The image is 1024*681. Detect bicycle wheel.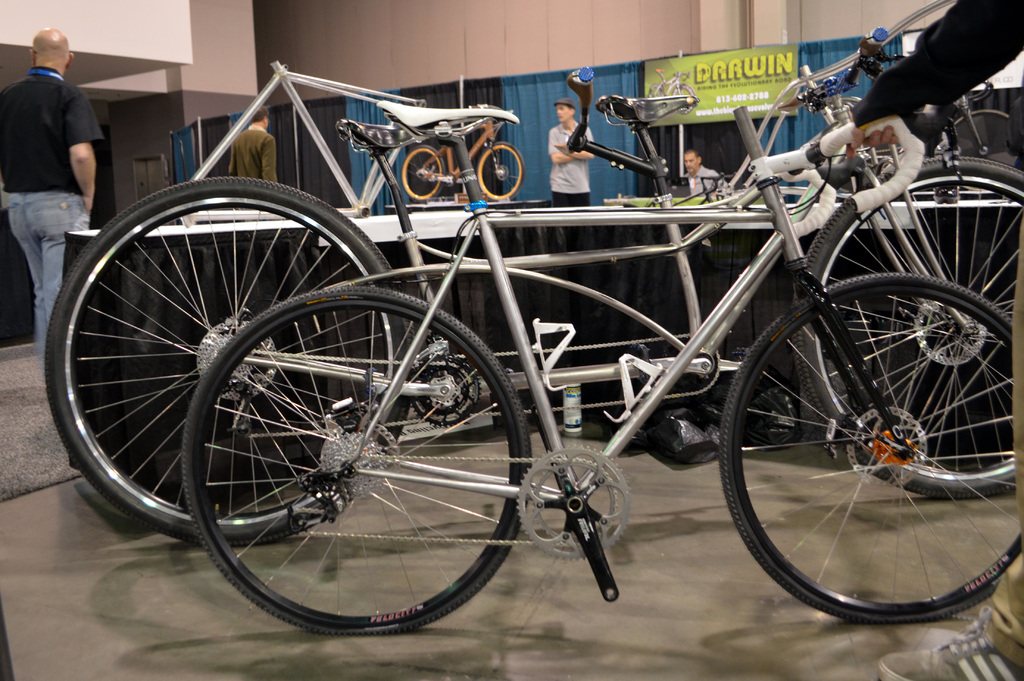
Detection: (left=45, top=180, right=417, bottom=548).
